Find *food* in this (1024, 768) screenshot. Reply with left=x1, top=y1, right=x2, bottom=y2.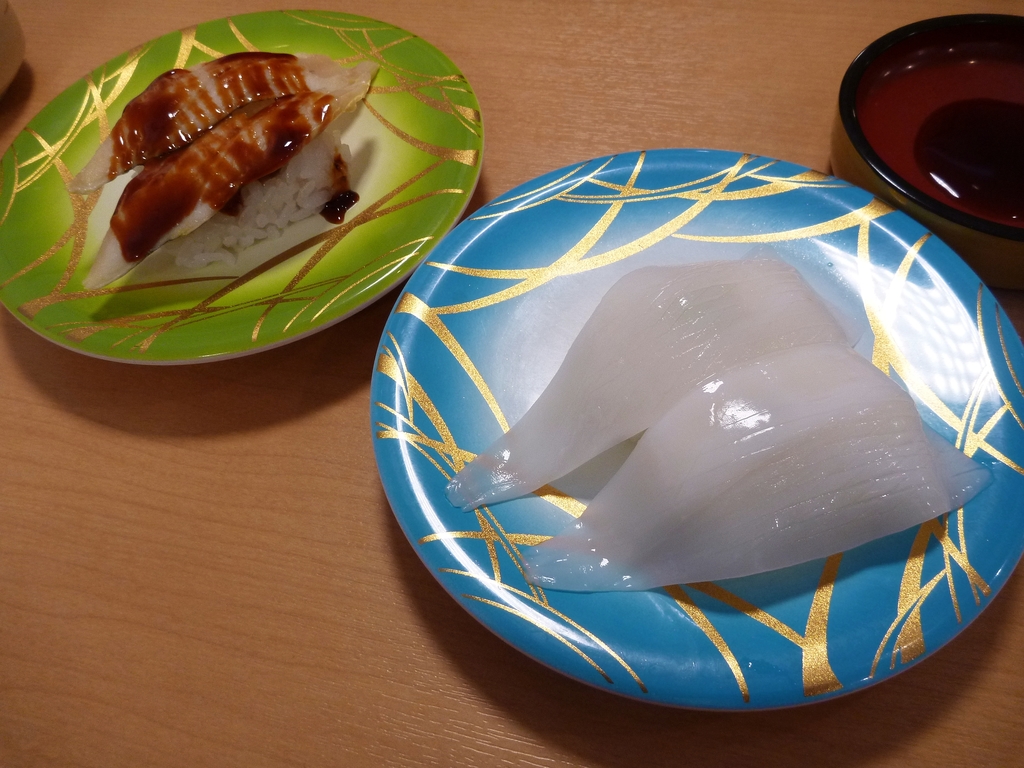
left=461, top=248, right=851, bottom=516.
